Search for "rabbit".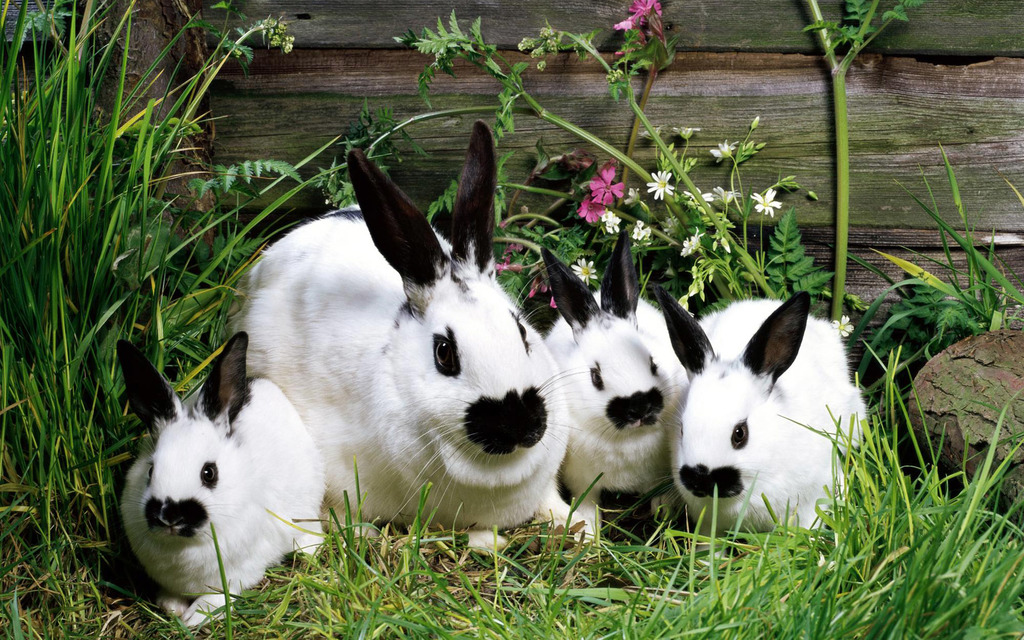
Found at [229,120,596,558].
